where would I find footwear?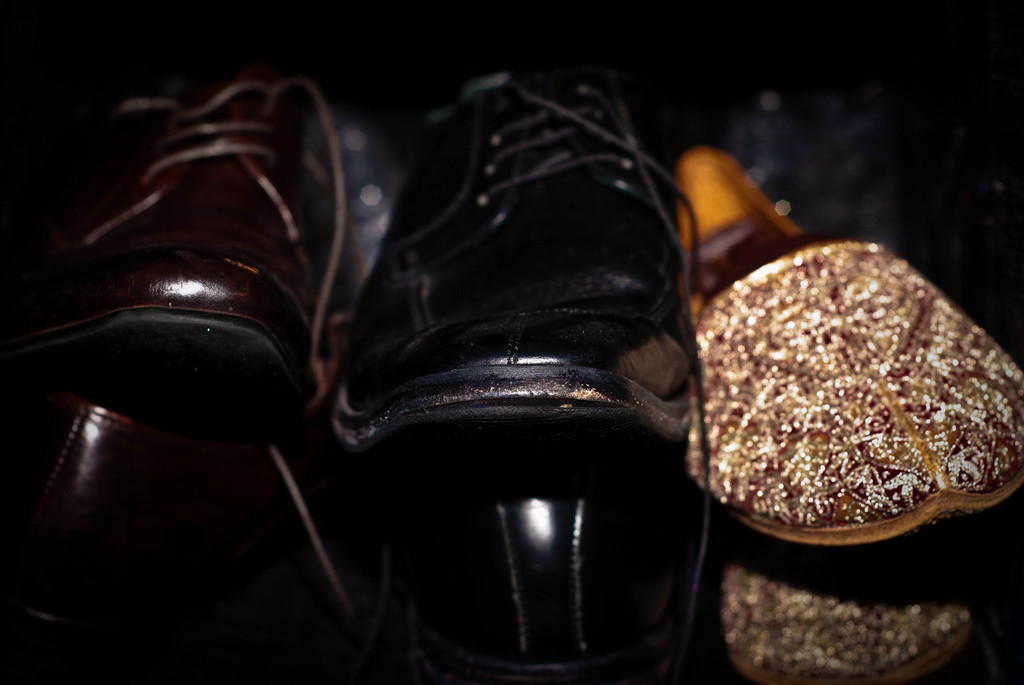
At 325, 56, 691, 429.
